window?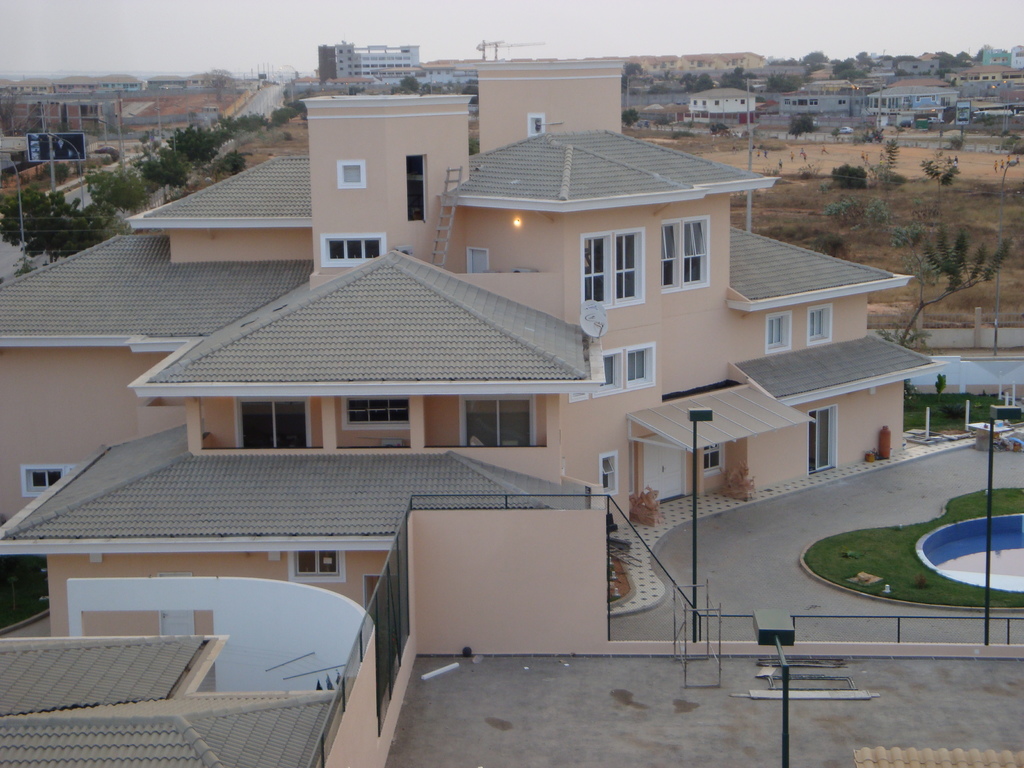
<bbox>808, 307, 832, 344</bbox>
